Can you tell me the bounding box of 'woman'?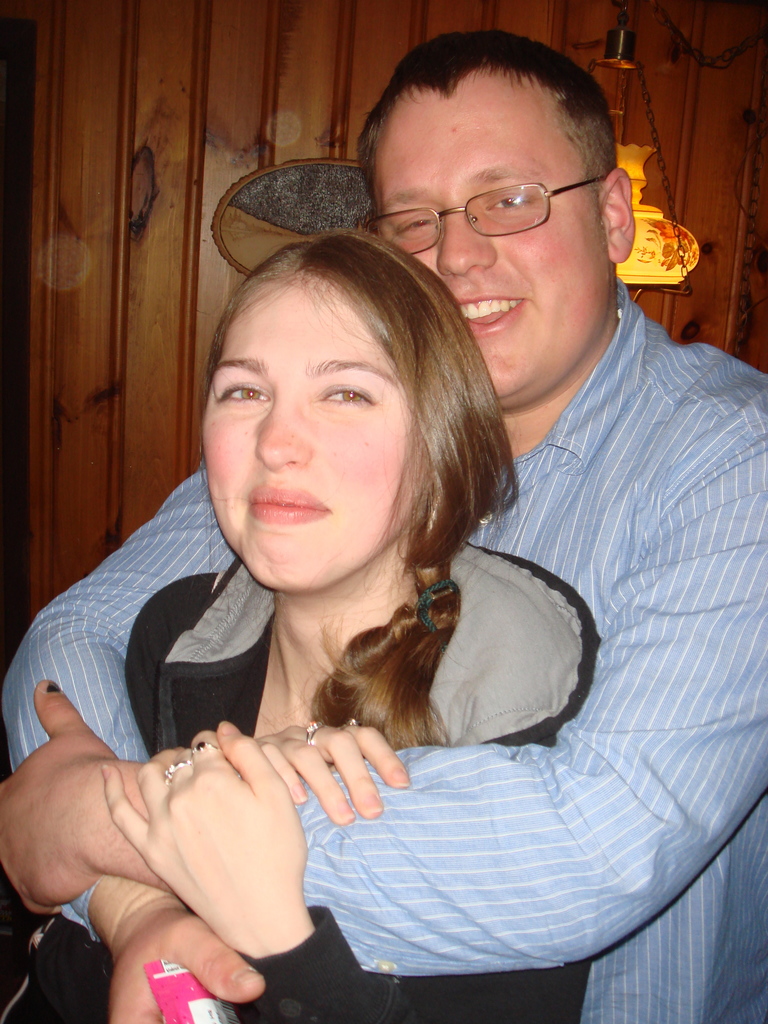
[left=47, top=155, right=678, bottom=1009].
